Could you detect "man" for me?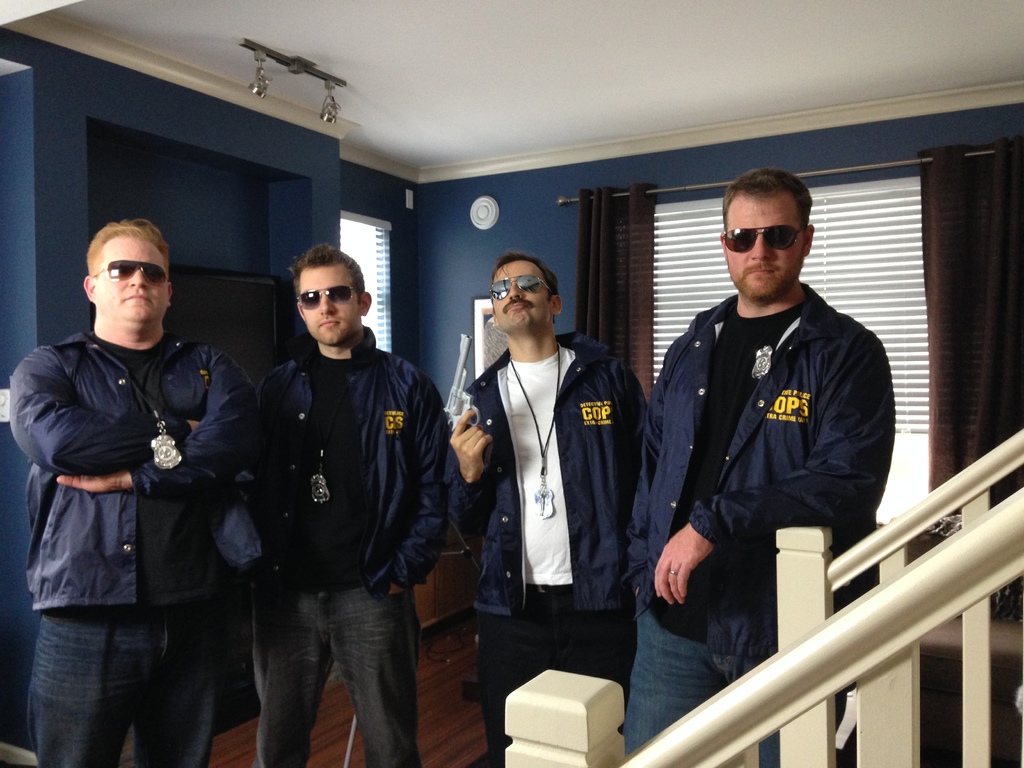
Detection result: x1=224, y1=237, x2=452, y2=767.
